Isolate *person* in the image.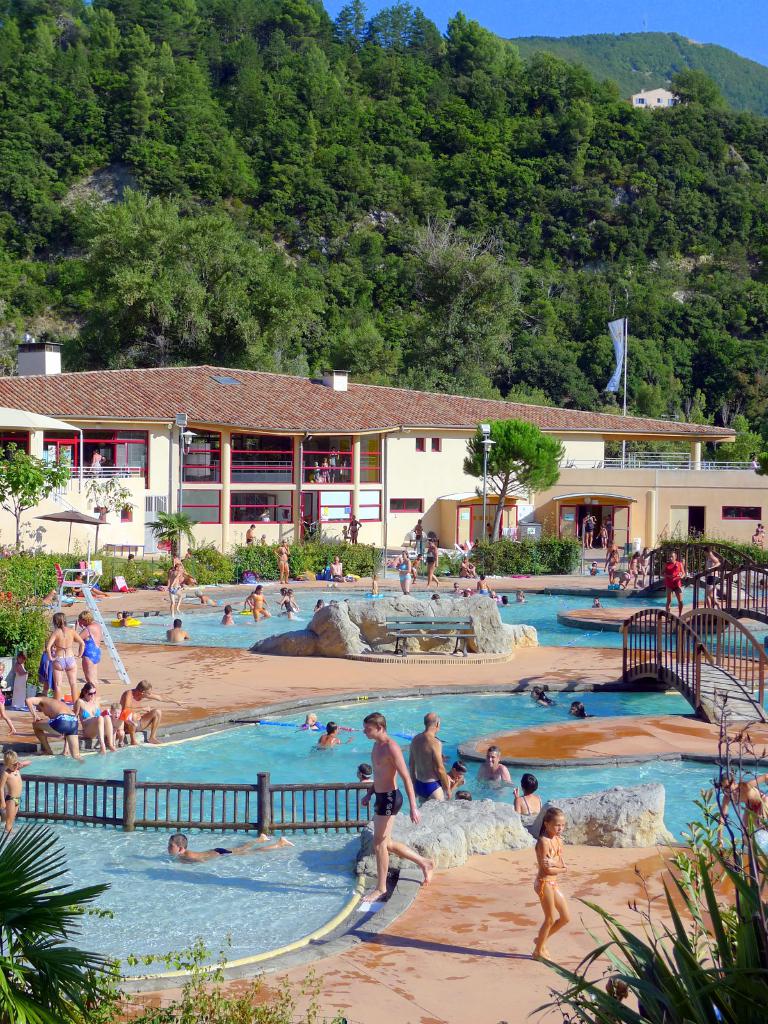
Isolated region: [left=412, top=521, right=433, bottom=545].
